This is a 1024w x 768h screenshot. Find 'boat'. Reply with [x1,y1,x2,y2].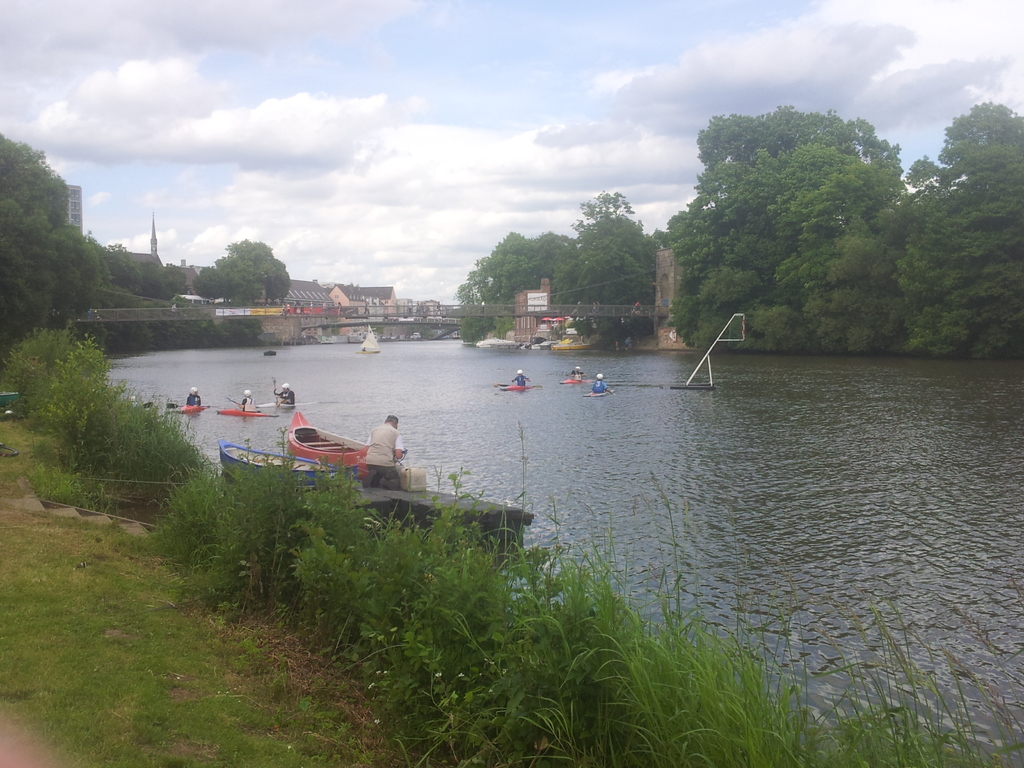
[354,324,383,352].
